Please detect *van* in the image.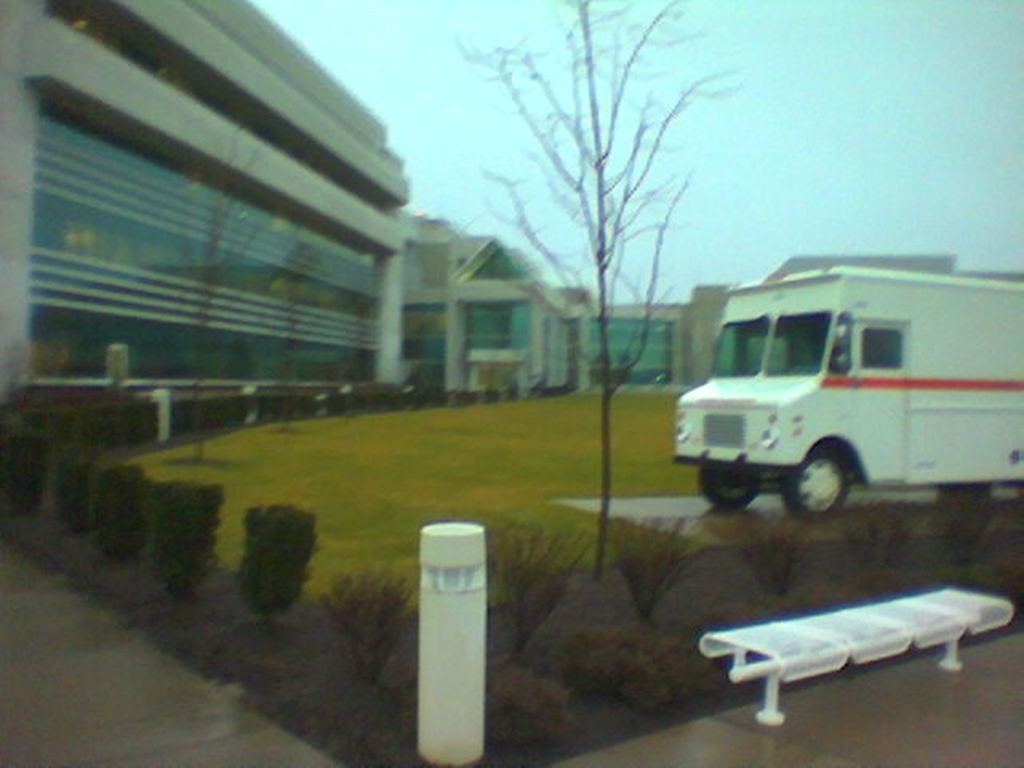
[x1=672, y1=262, x2=1022, y2=522].
